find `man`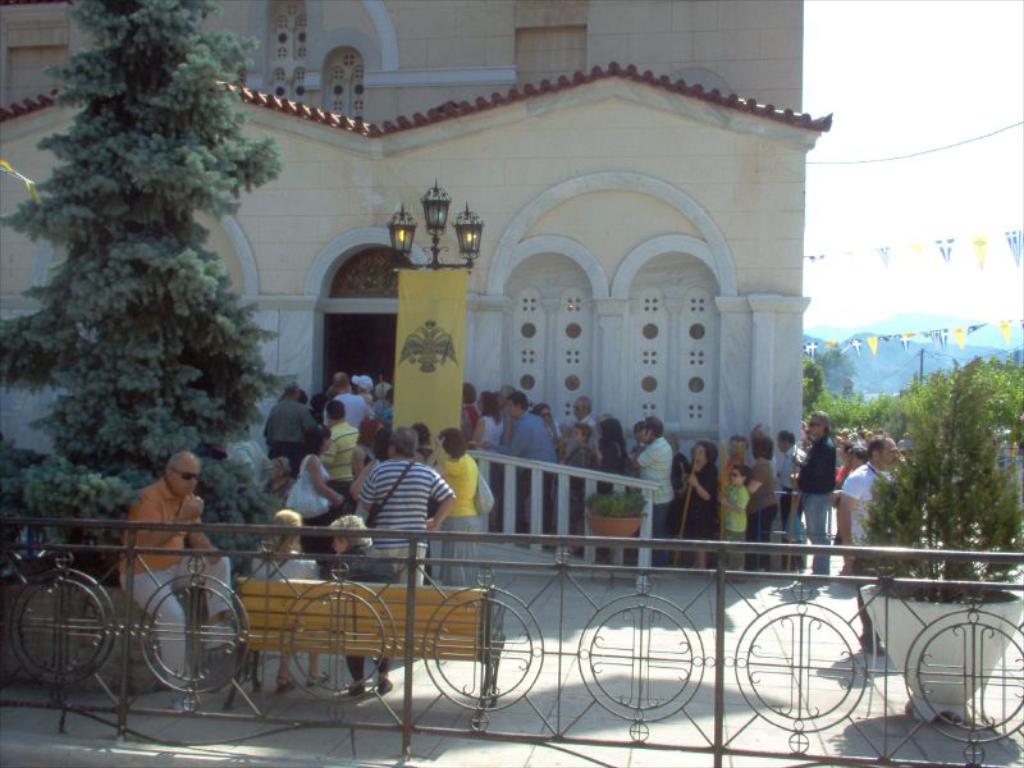
x1=353 y1=438 x2=452 y2=585
